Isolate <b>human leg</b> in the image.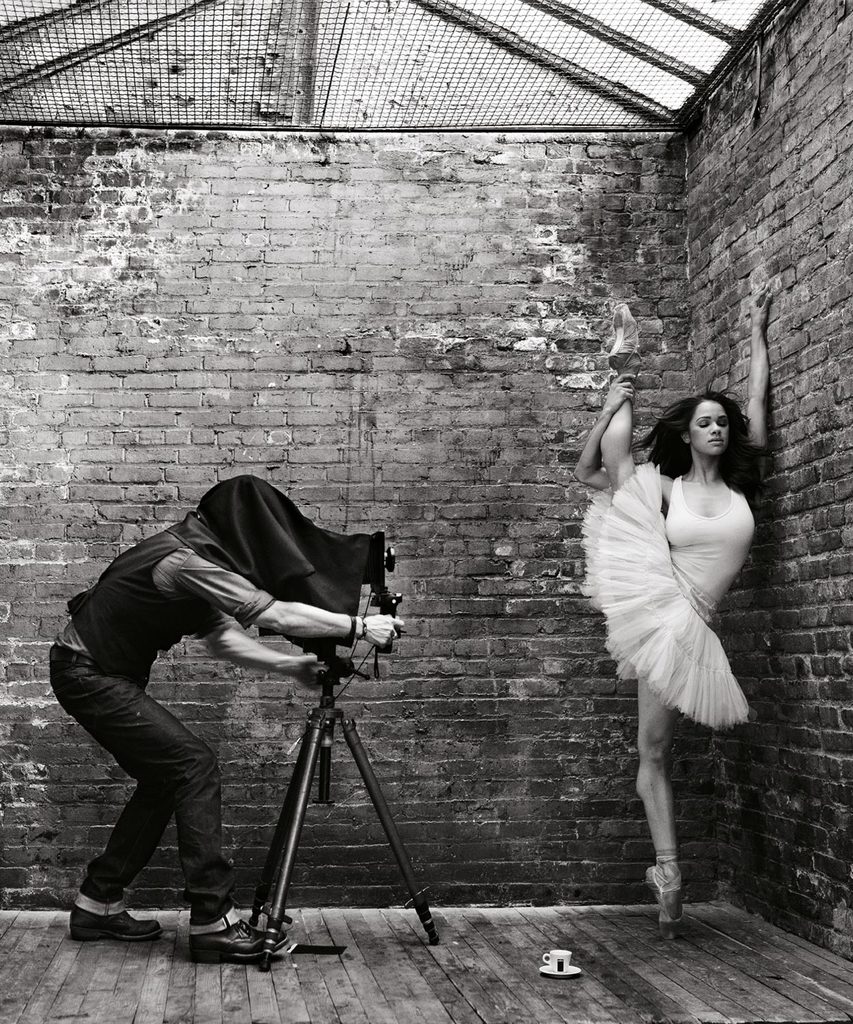
Isolated region: bbox(598, 294, 648, 489).
